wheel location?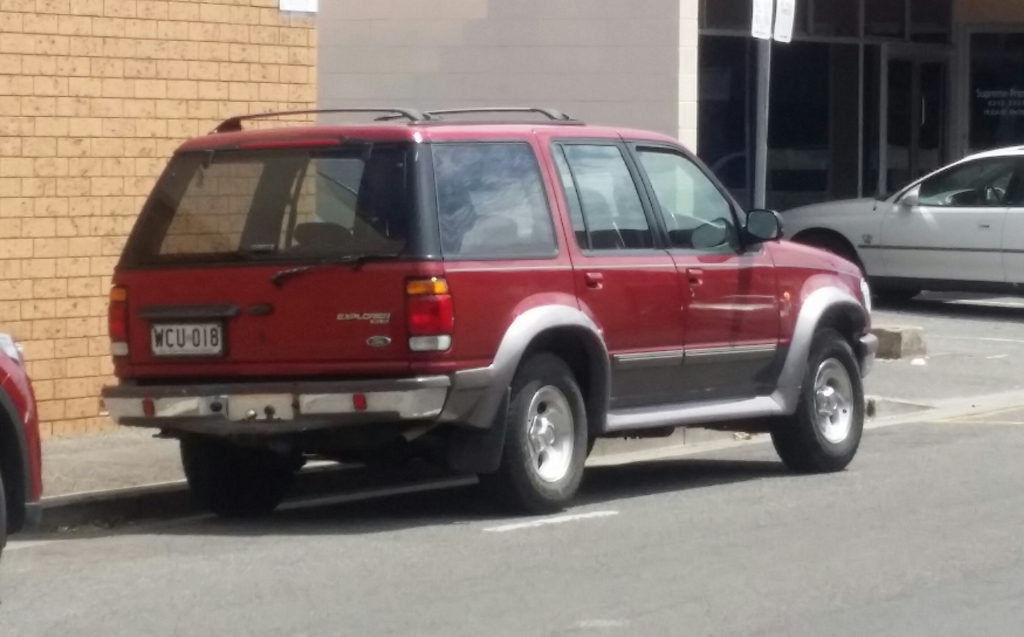
crop(0, 486, 12, 557)
